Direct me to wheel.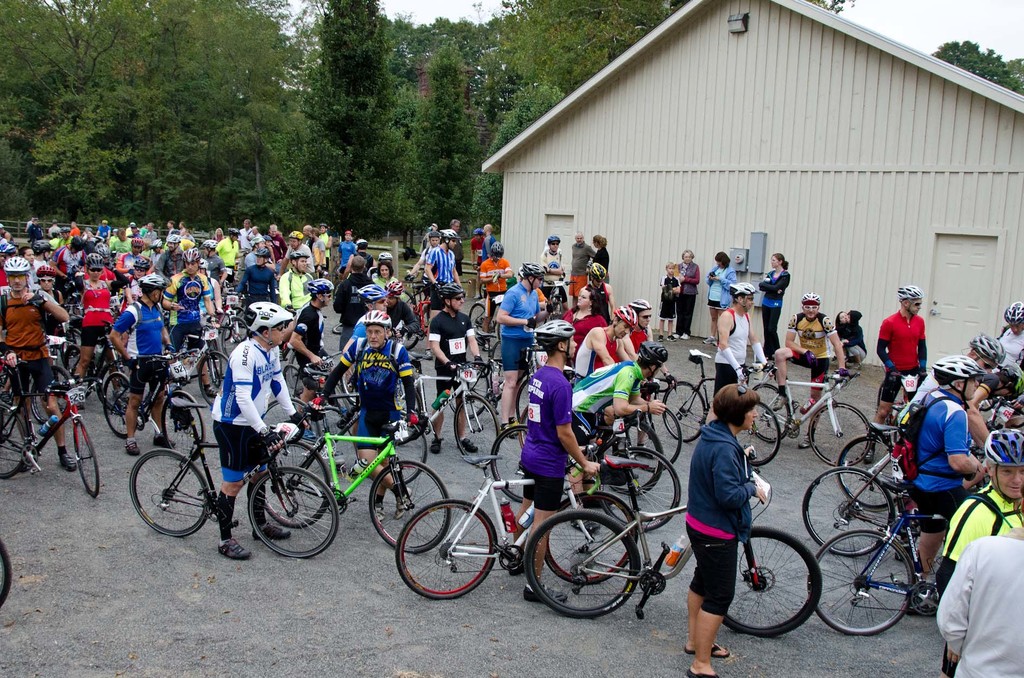
Direction: bbox=(490, 426, 525, 504).
